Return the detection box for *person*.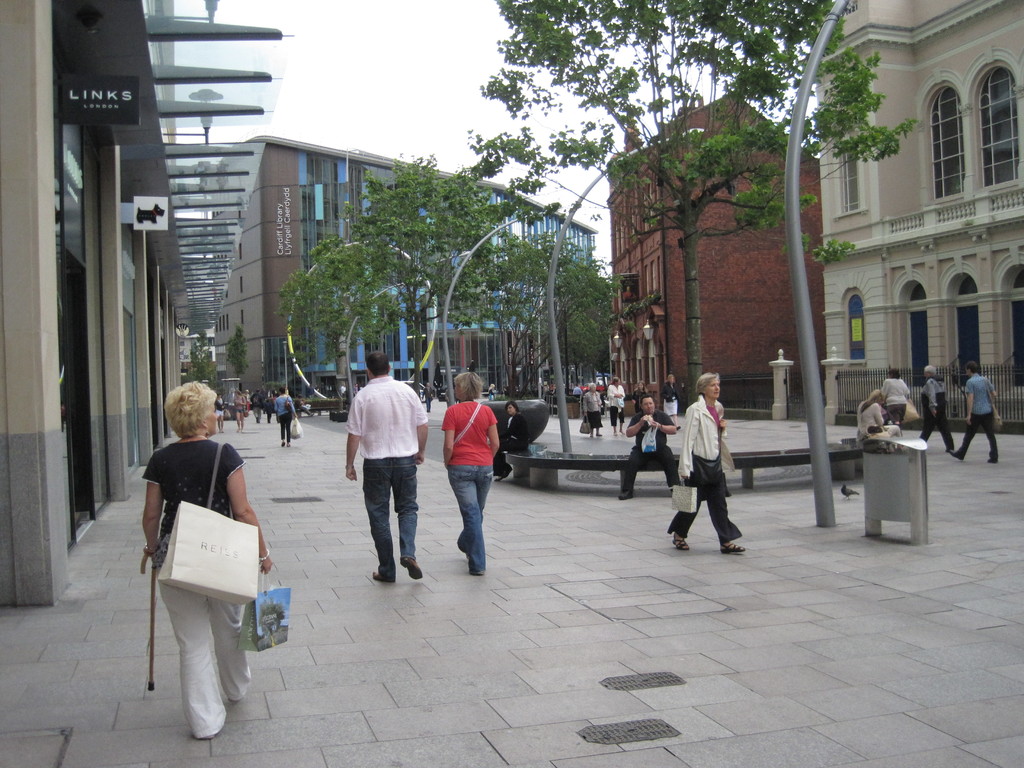
box(884, 367, 916, 436).
